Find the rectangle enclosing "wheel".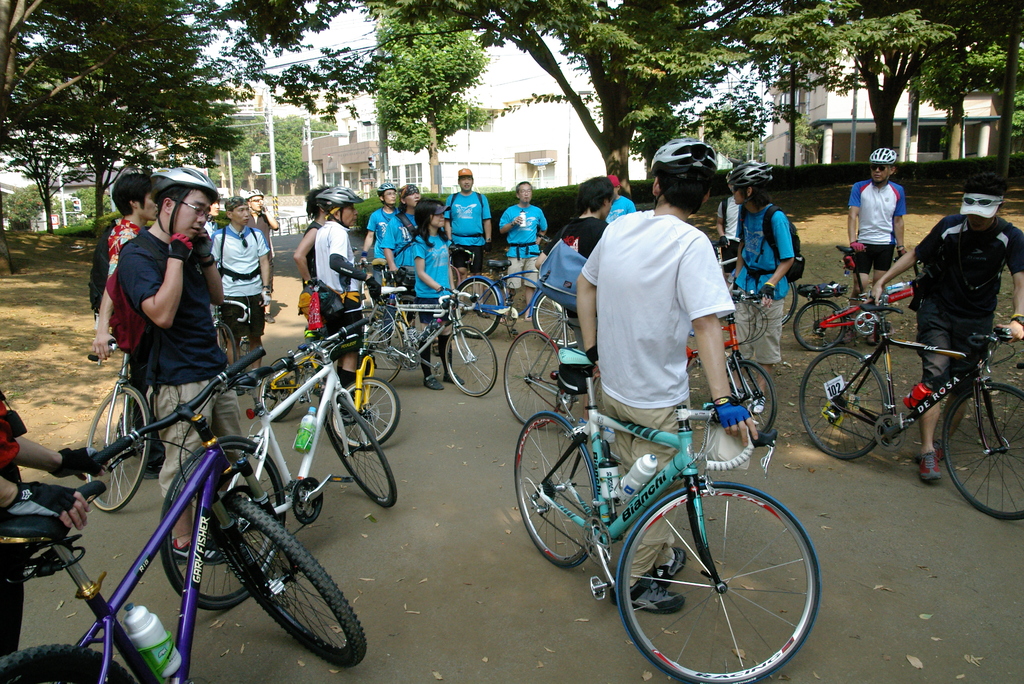
bbox=(332, 378, 401, 453).
